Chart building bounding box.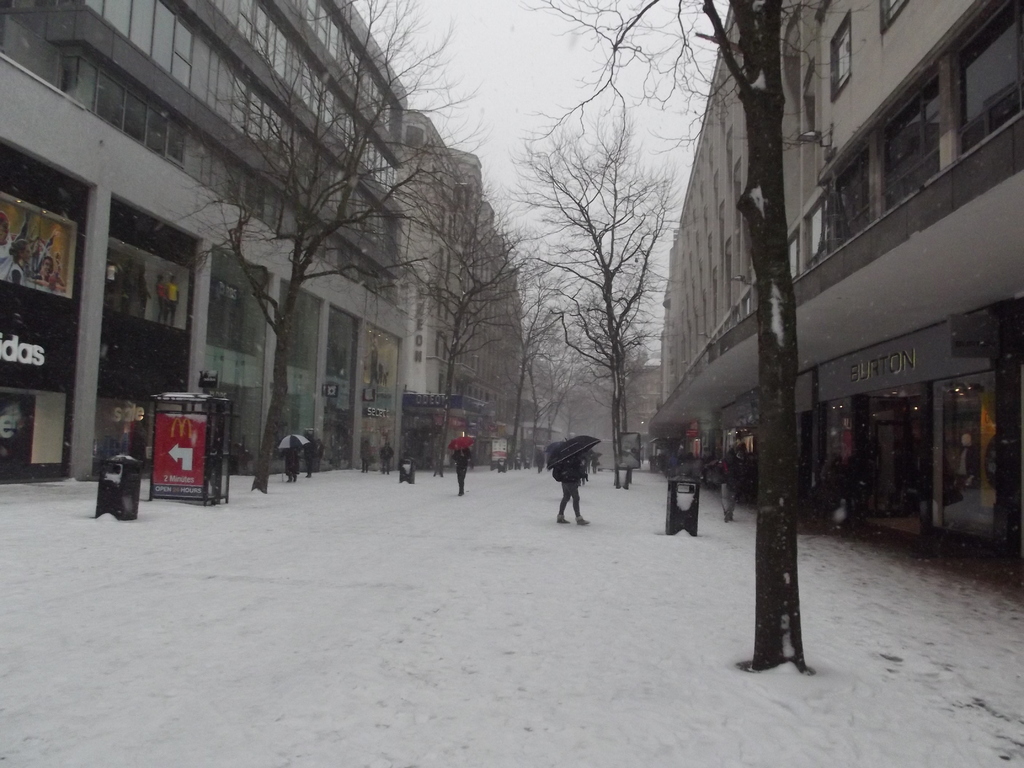
Charted: locate(645, 0, 1023, 598).
